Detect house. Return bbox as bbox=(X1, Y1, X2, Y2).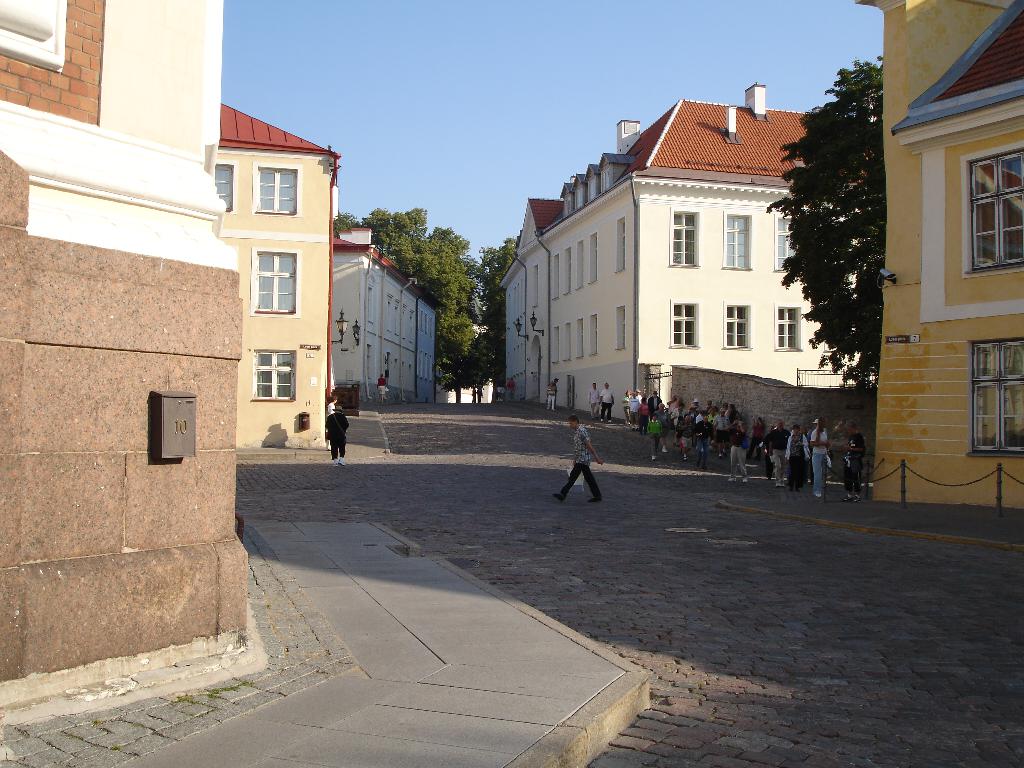
bbox=(211, 99, 343, 454).
